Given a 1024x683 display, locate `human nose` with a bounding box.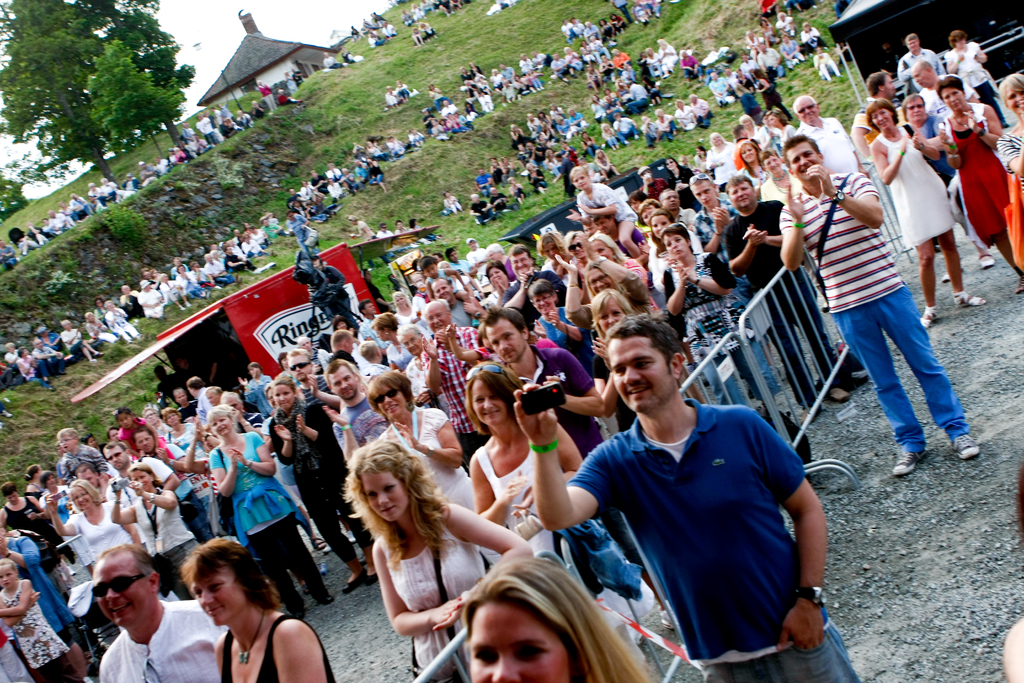
Located: (x1=379, y1=495, x2=392, y2=507).
